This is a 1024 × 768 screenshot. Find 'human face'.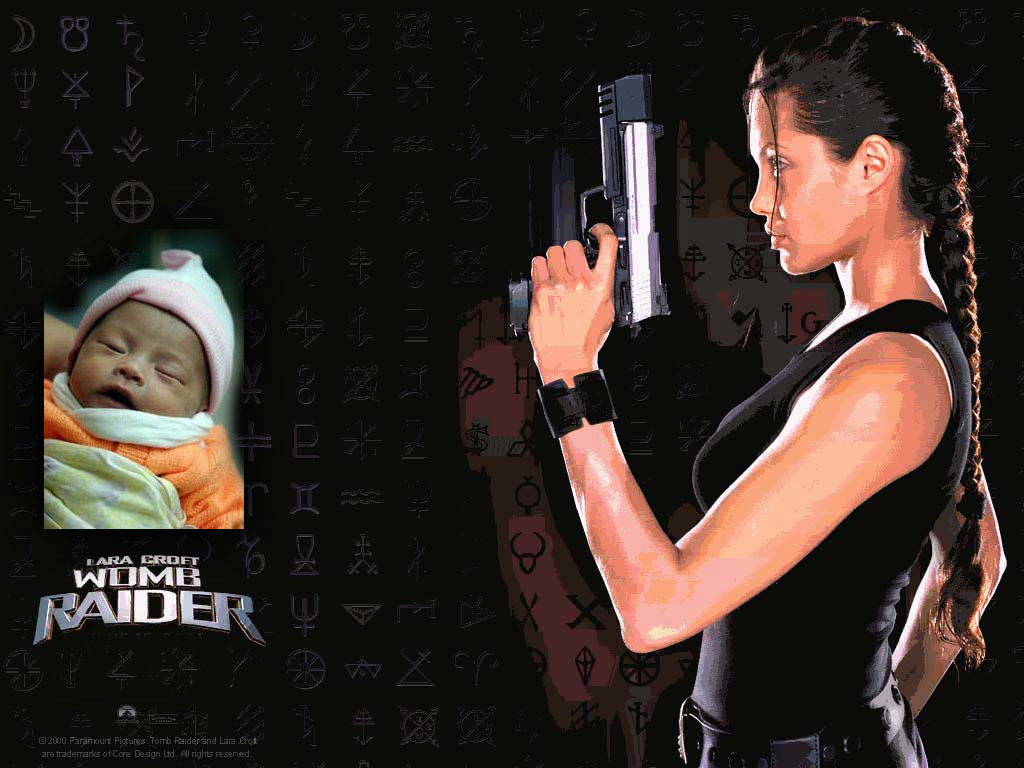
Bounding box: <region>750, 70, 863, 283</region>.
